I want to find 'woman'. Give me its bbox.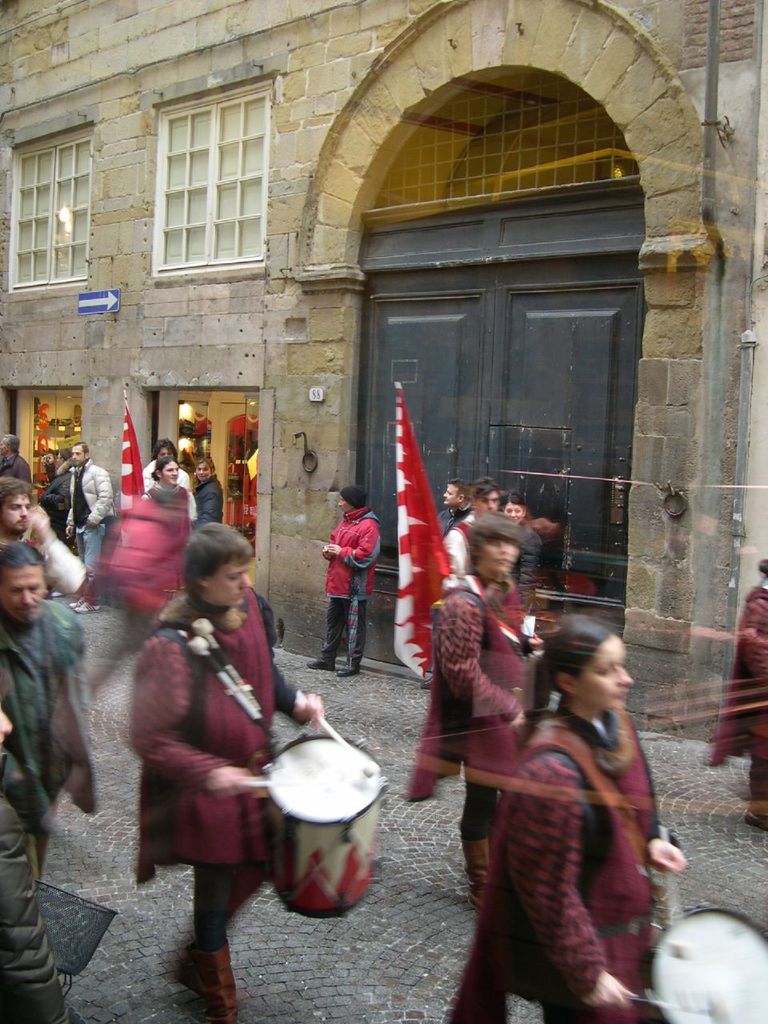
474/616/731/1023.
